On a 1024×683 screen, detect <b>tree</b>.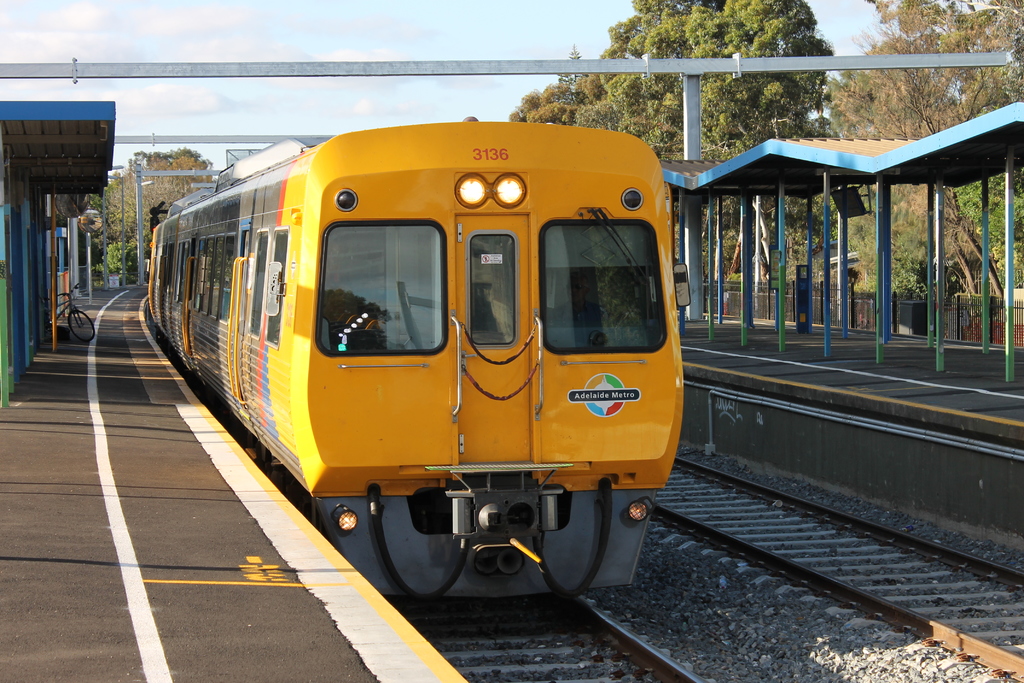
607 0 838 301.
